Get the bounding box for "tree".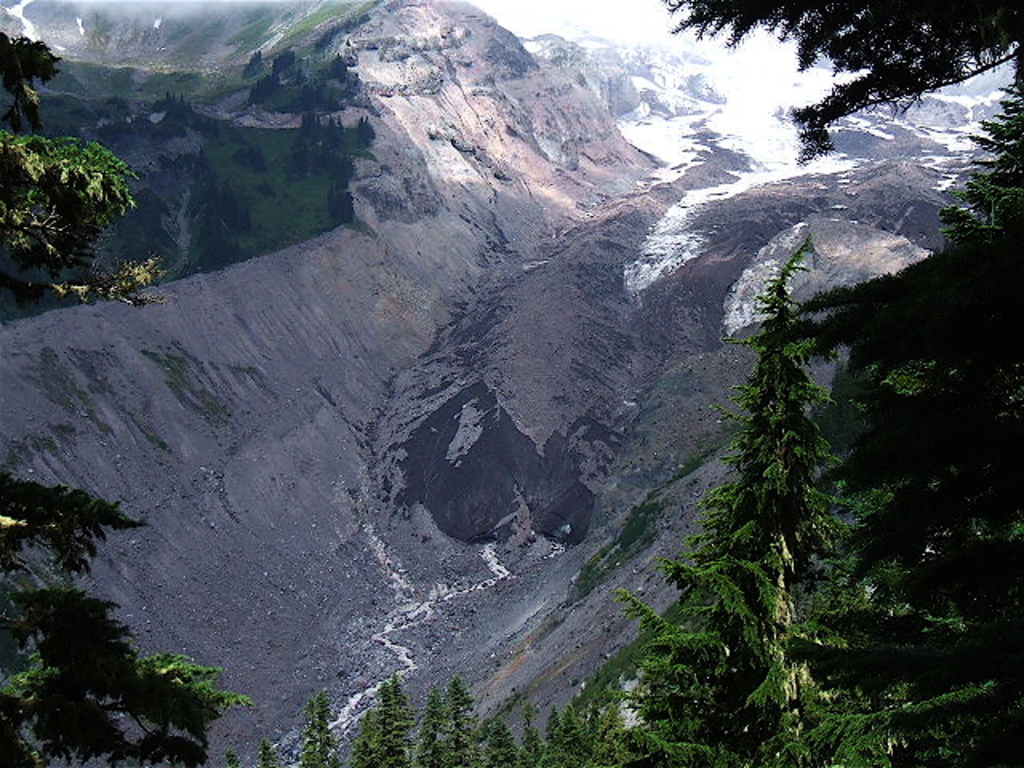
(301, 690, 342, 766).
